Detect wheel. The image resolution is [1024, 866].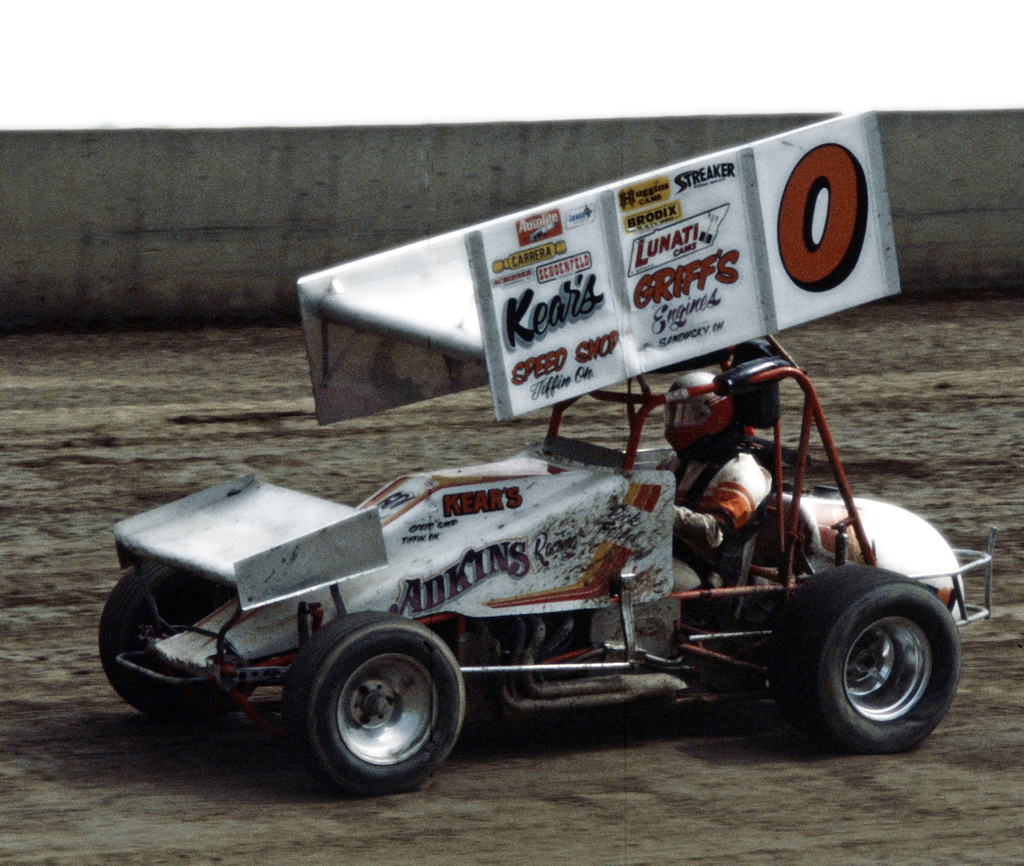
bbox=(100, 562, 257, 723).
